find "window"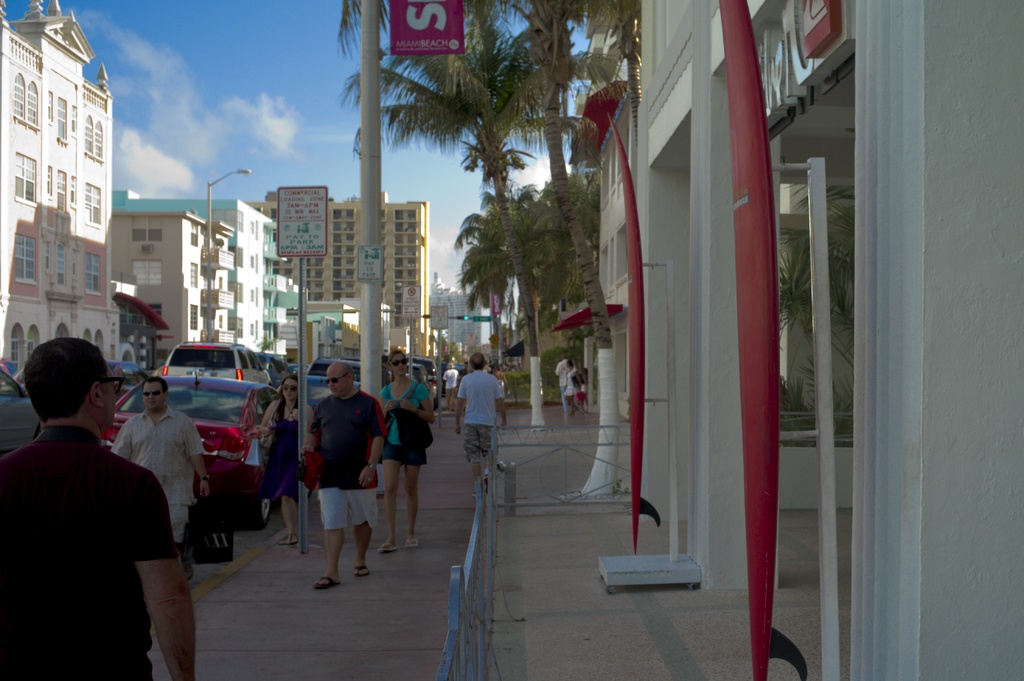
pyautogui.locateOnScreen(55, 95, 68, 141)
